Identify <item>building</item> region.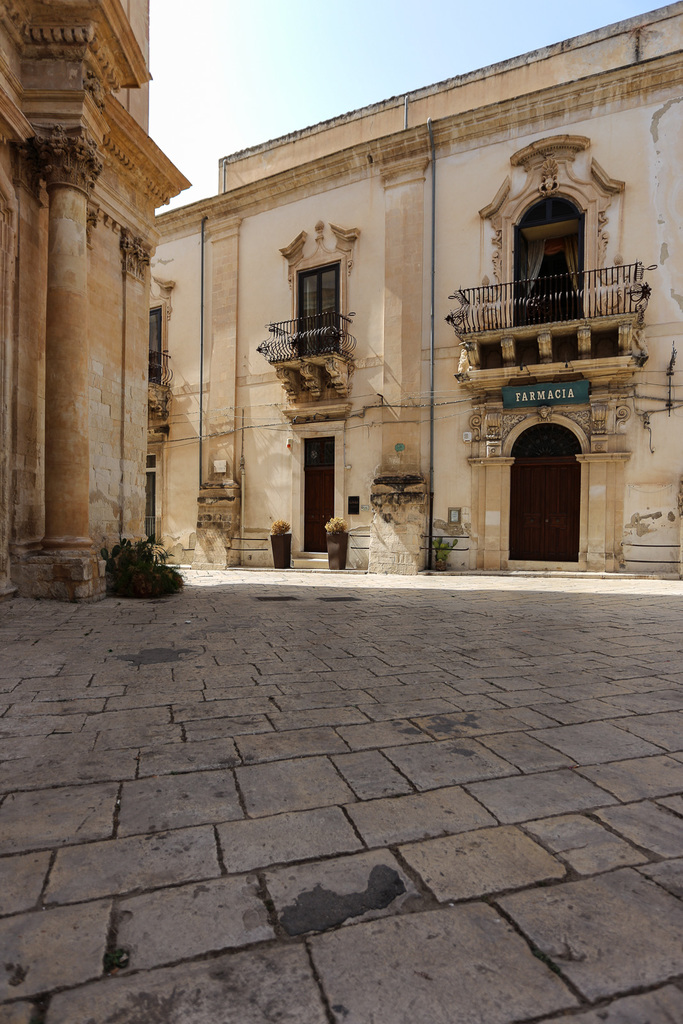
Region: {"left": 150, "top": 0, "right": 682, "bottom": 584}.
